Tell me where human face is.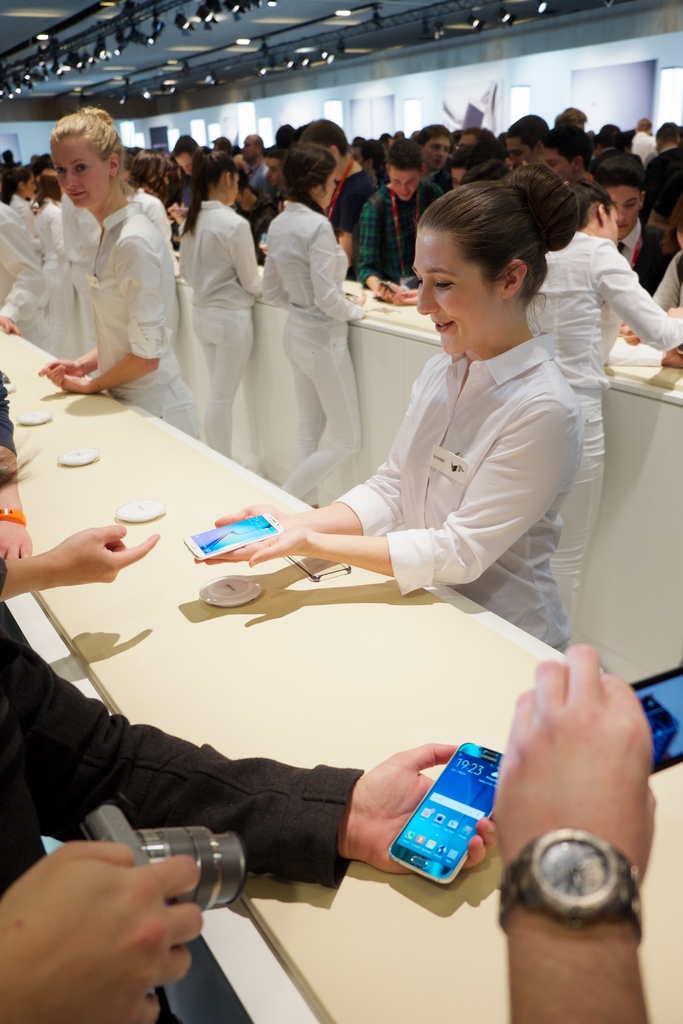
human face is at 543,152,571,181.
